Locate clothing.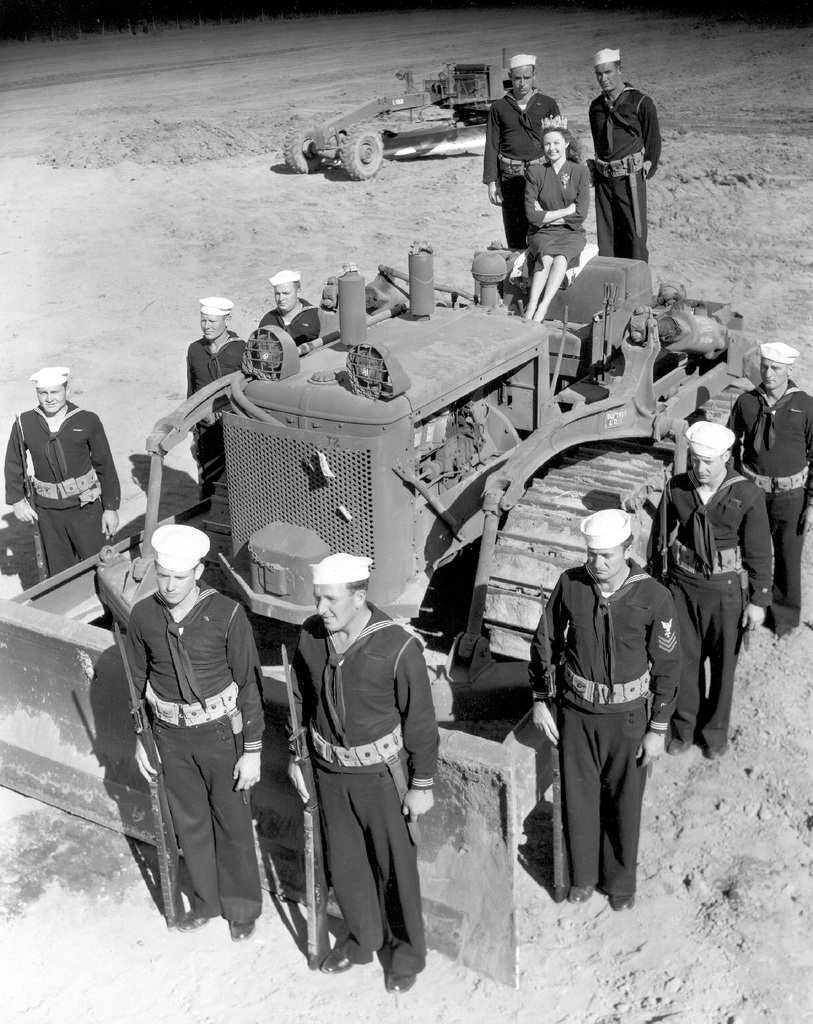
Bounding box: {"x1": 0, "y1": 399, "x2": 121, "y2": 578}.
